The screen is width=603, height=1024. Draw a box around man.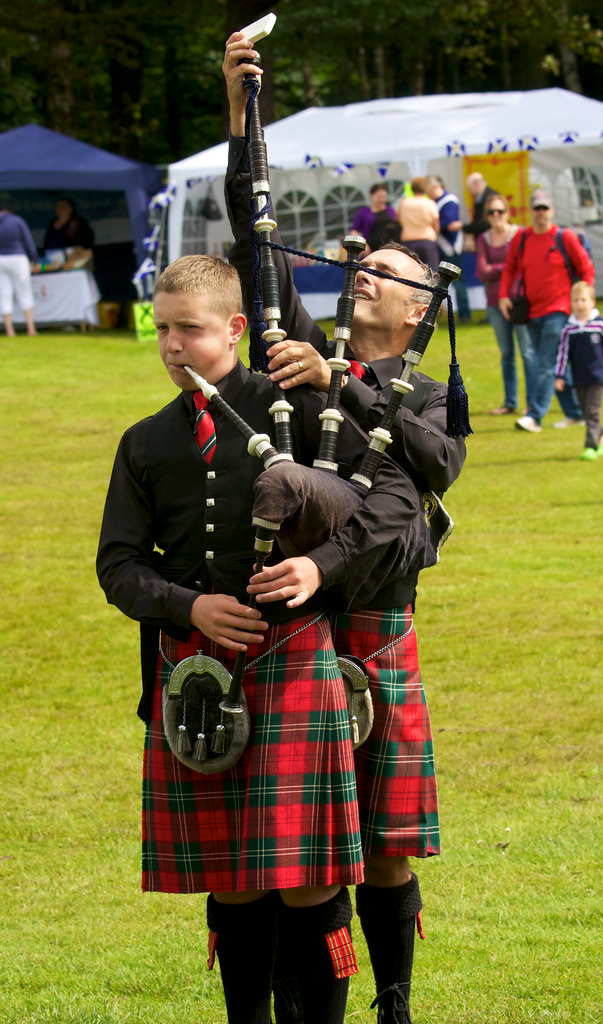
<region>501, 188, 592, 412</region>.
